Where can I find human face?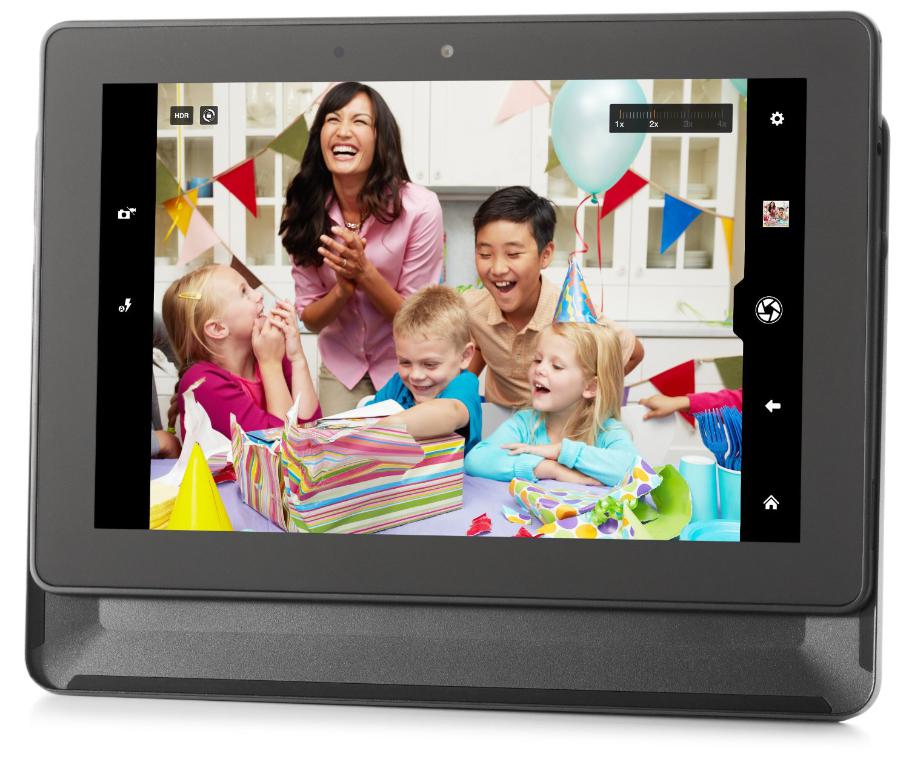
You can find it at rect(395, 320, 453, 400).
